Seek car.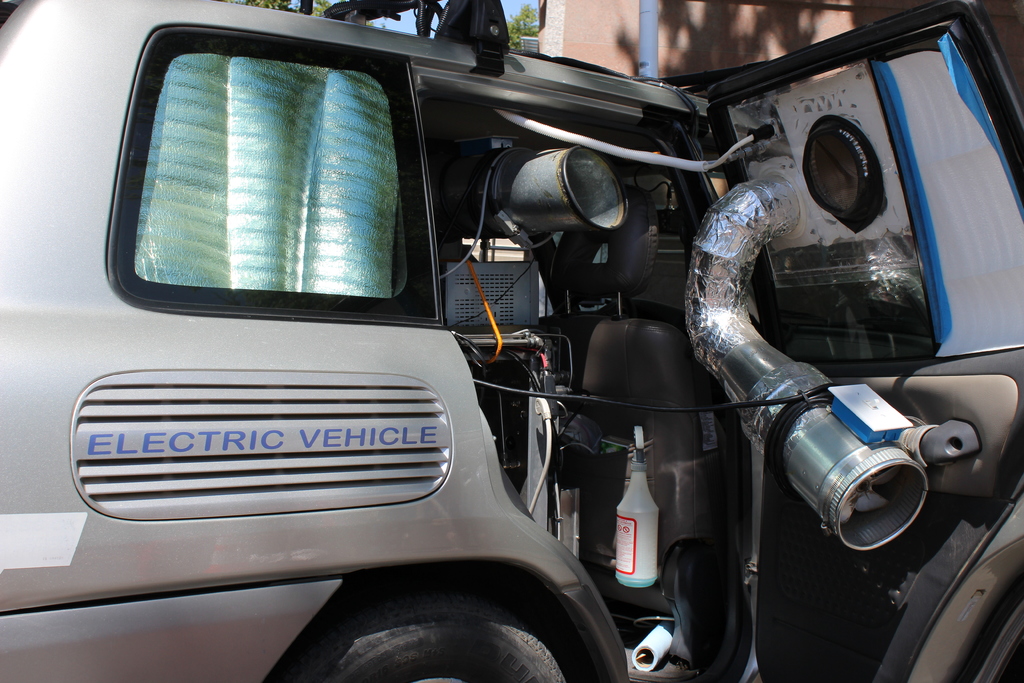
BBox(56, 0, 998, 680).
